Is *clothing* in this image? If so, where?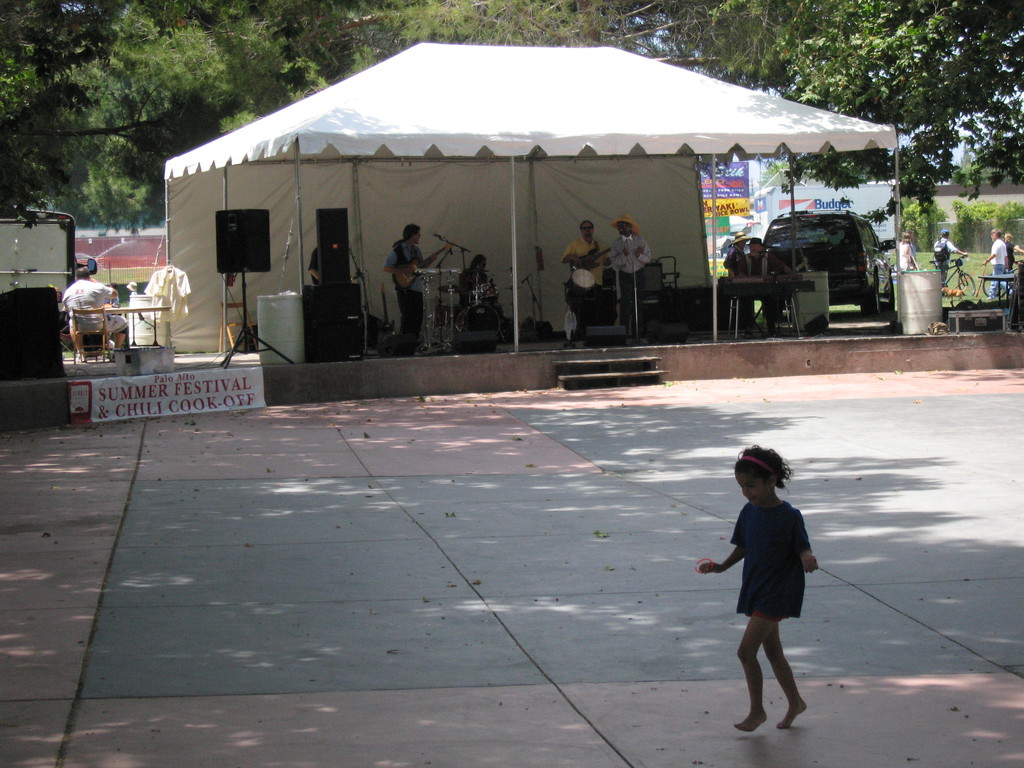
Yes, at 451,266,504,320.
